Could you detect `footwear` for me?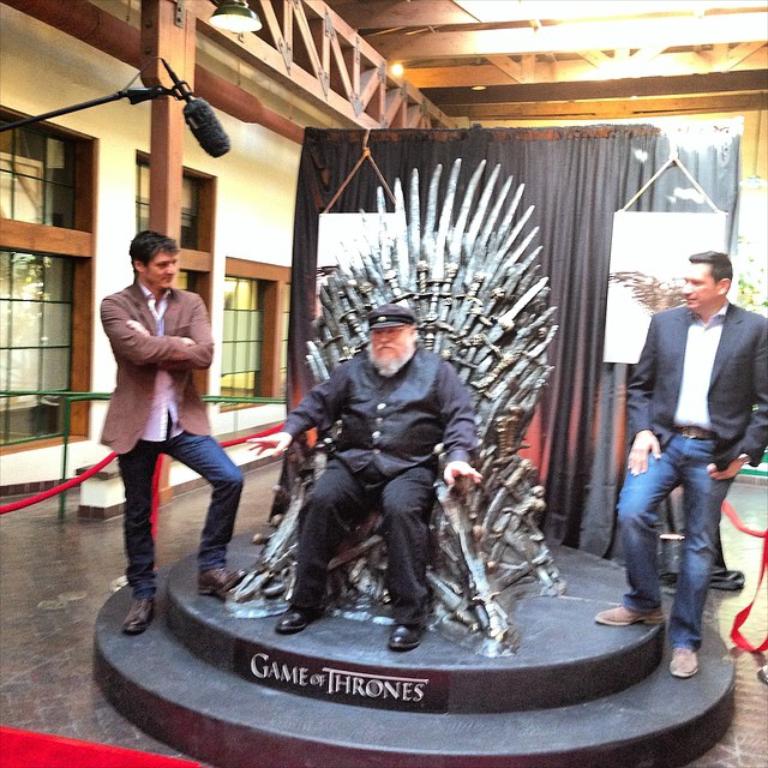
Detection result: bbox(594, 601, 668, 622).
